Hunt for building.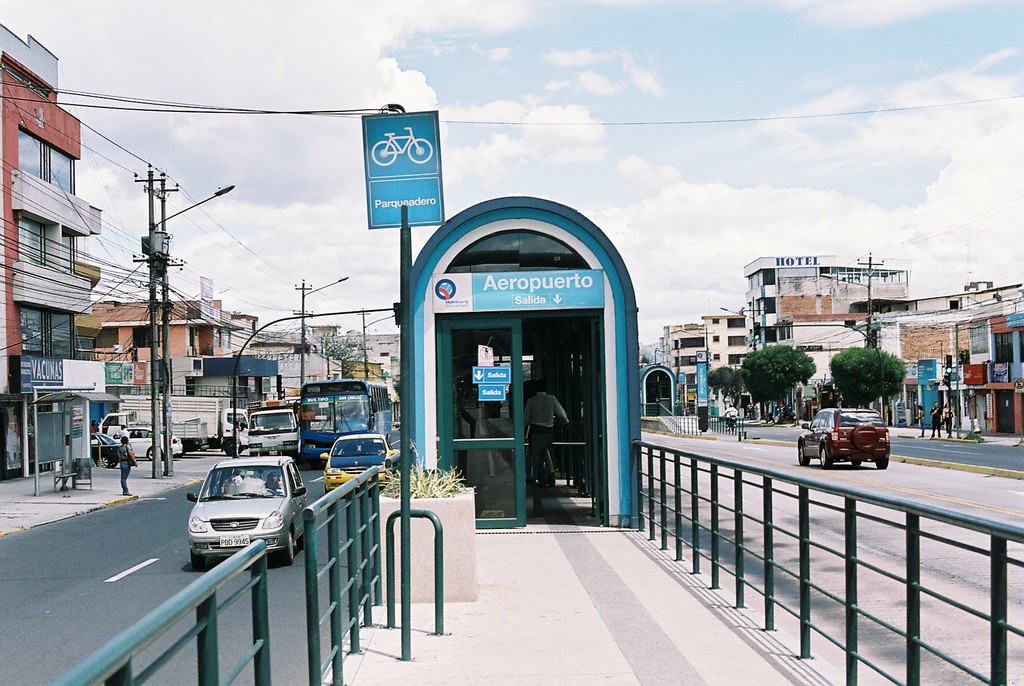
Hunted down at {"x1": 743, "y1": 255, "x2": 922, "y2": 376}.
